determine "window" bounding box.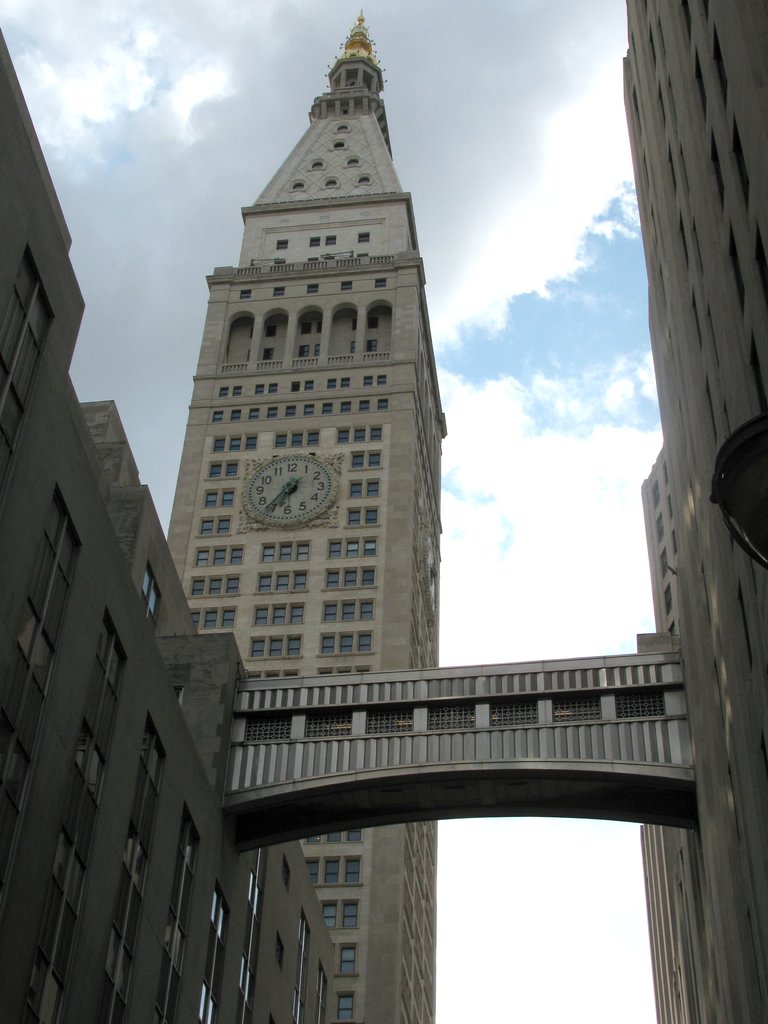
Determined: <bbox>340, 280, 350, 292</bbox>.
